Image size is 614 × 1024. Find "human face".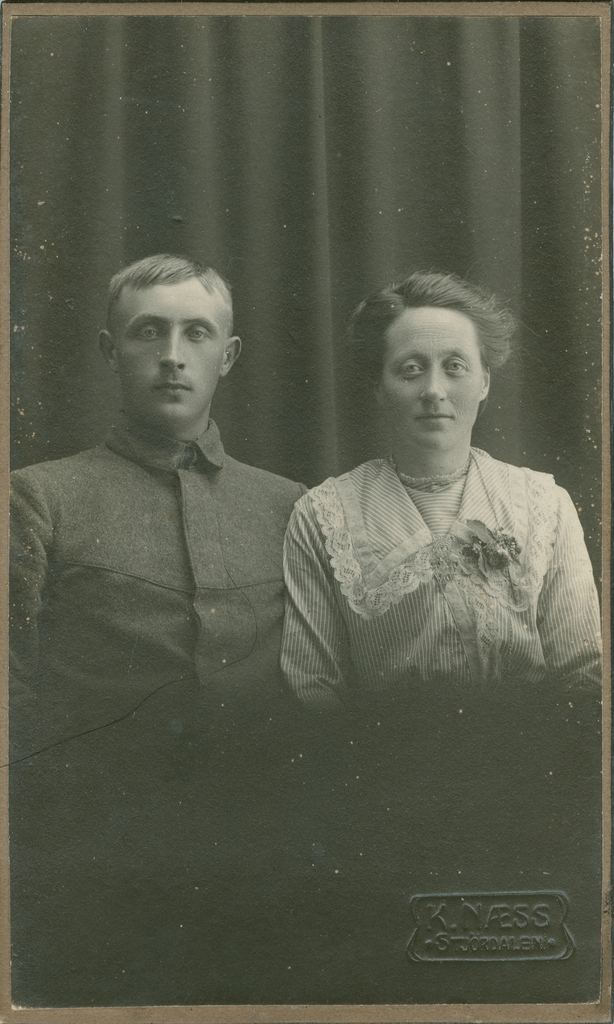
[120,278,227,428].
